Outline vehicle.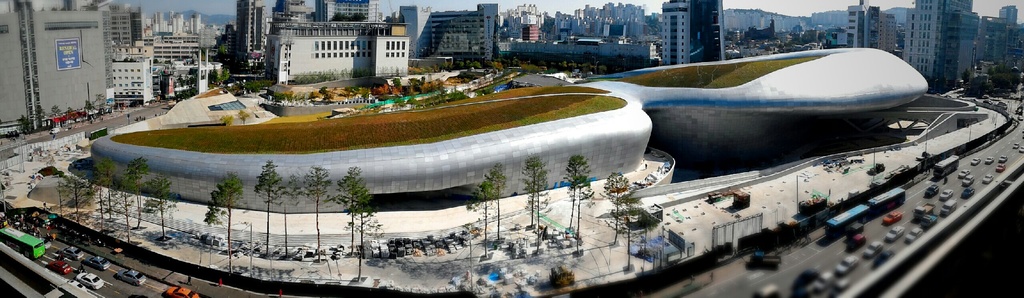
Outline: {"x1": 862, "y1": 237, "x2": 888, "y2": 257}.
